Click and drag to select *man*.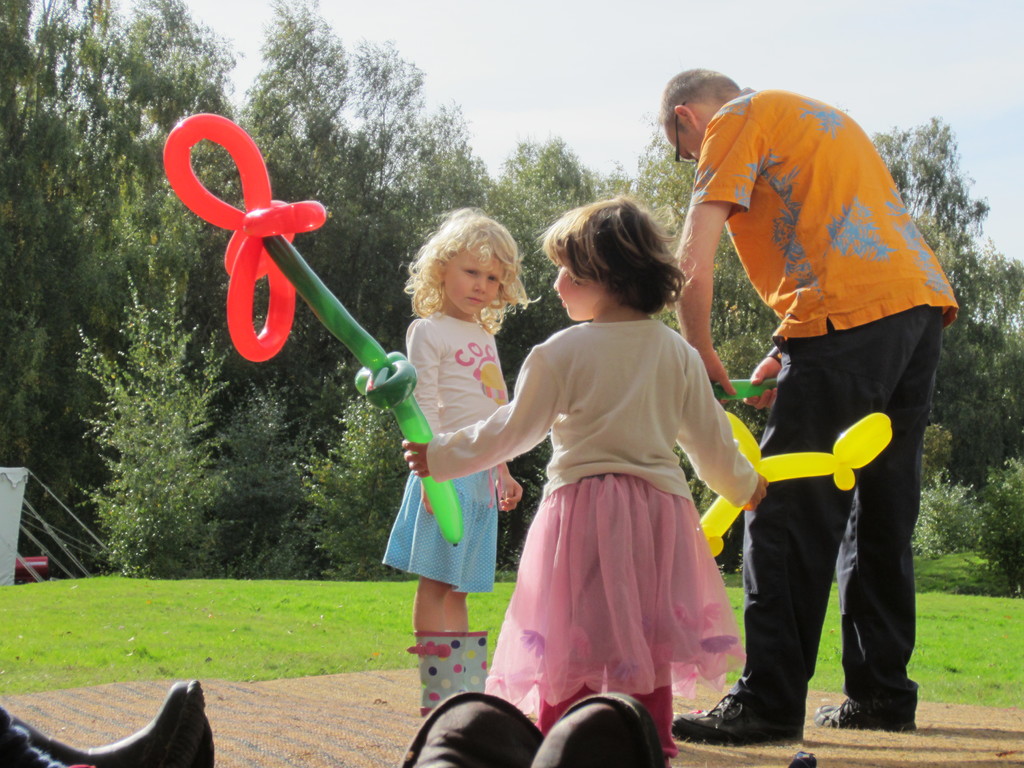
Selection: rect(702, 91, 950, 739).
